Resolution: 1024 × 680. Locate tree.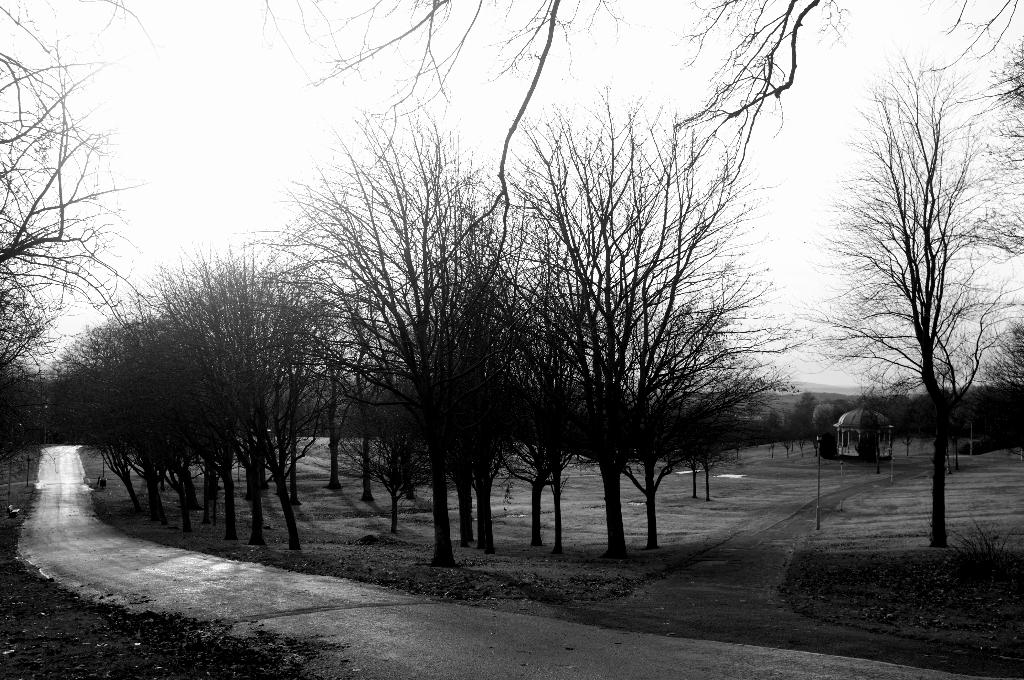
<box>792,54,1022,544</box>.
